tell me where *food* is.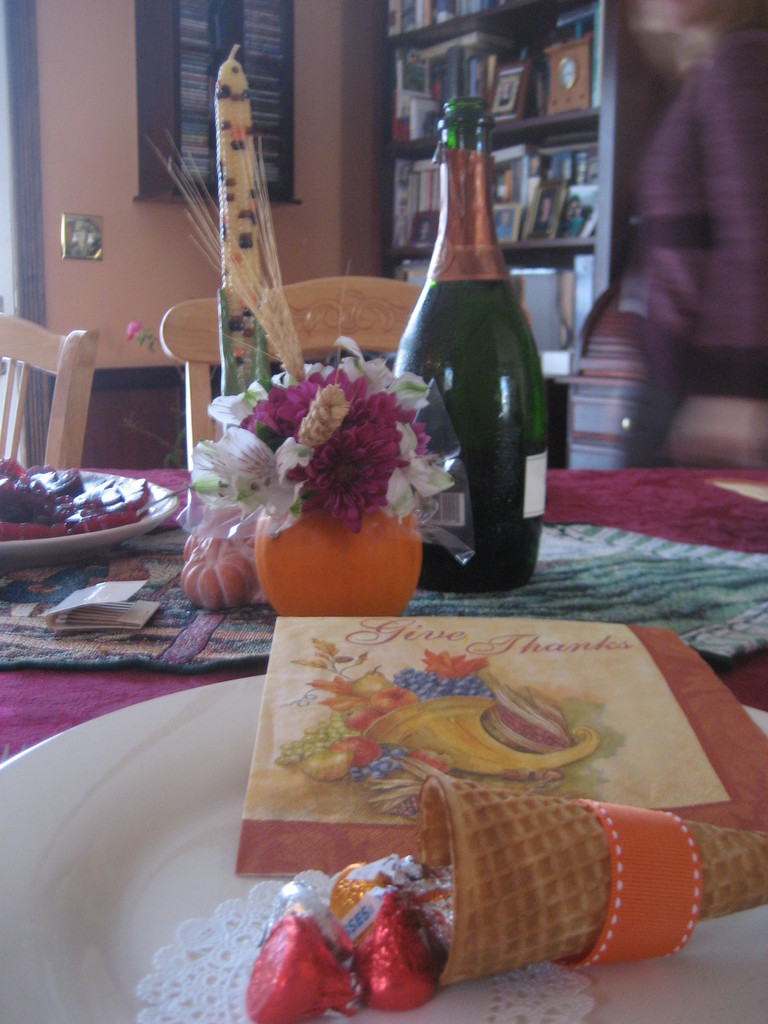
*food* is at 0 455 149 541.
